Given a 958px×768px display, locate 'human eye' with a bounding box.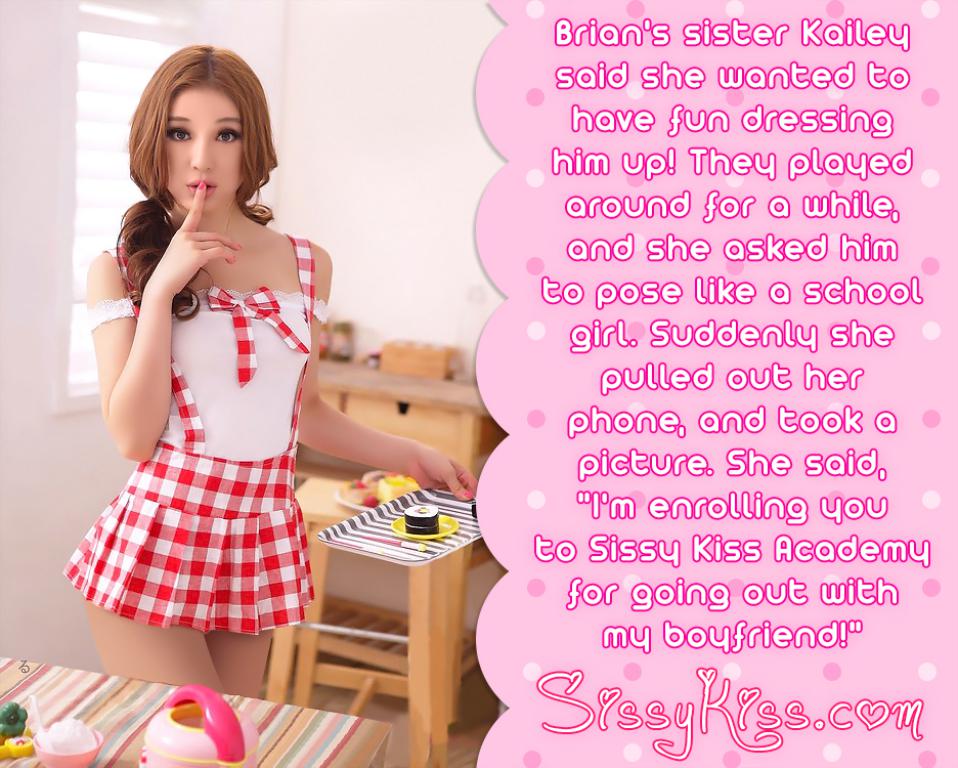
Located: {"left": 212, "top": 126, "right": 246, "bottom": 142}.
